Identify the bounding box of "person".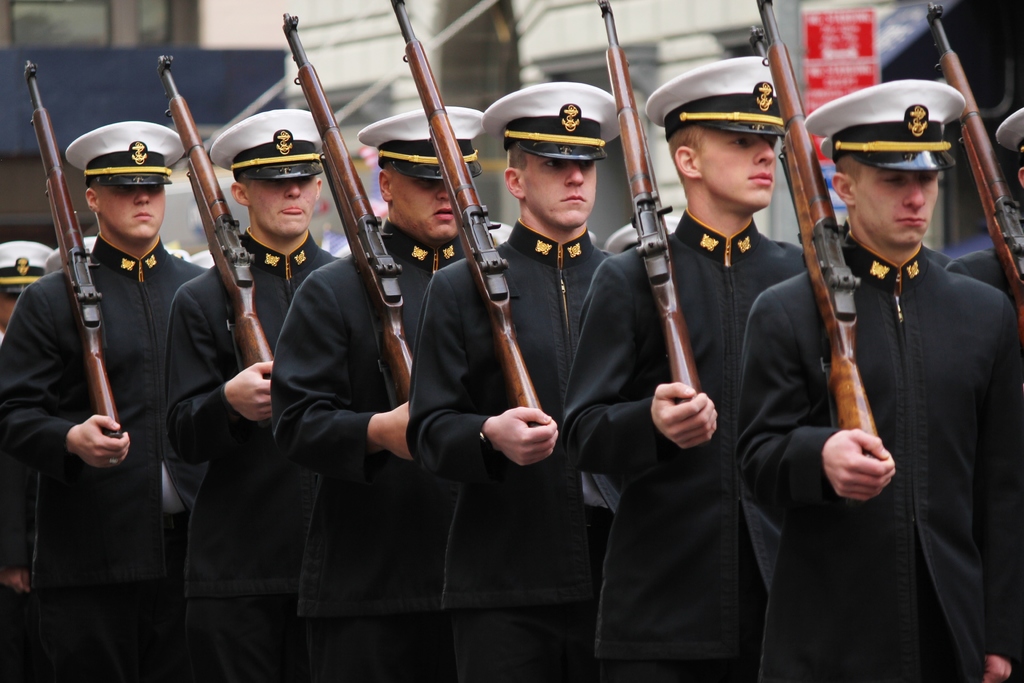
crop(20, 83, 214, 632).
